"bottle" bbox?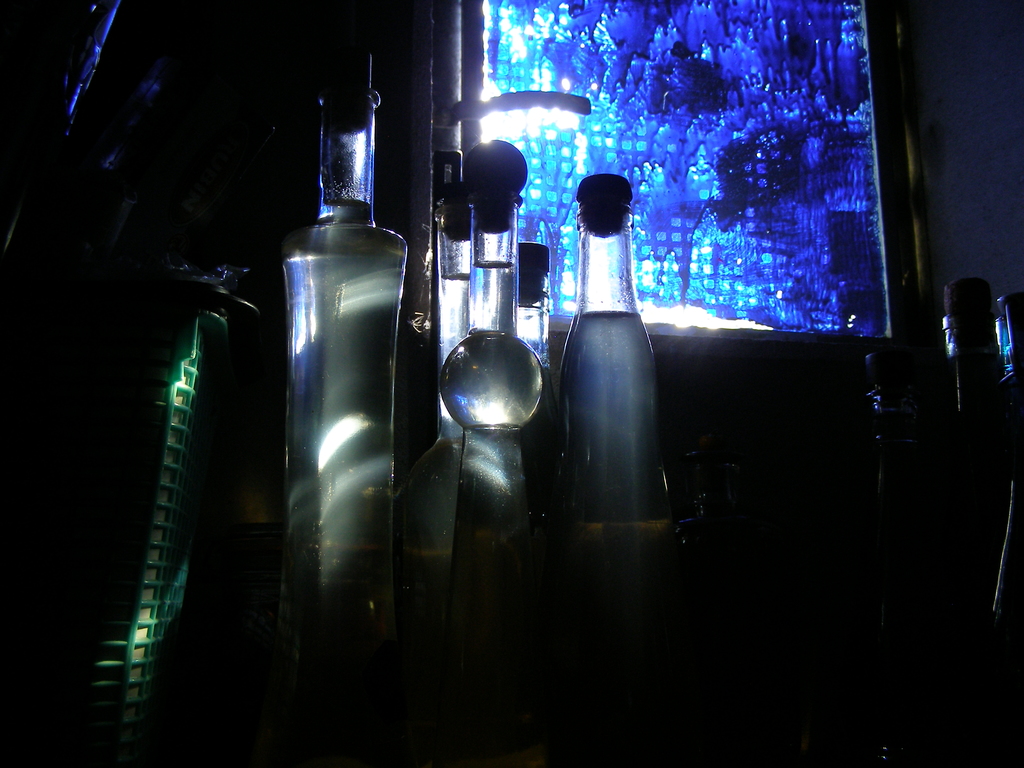
(left=437, top=132, right=541, bottom=428)
